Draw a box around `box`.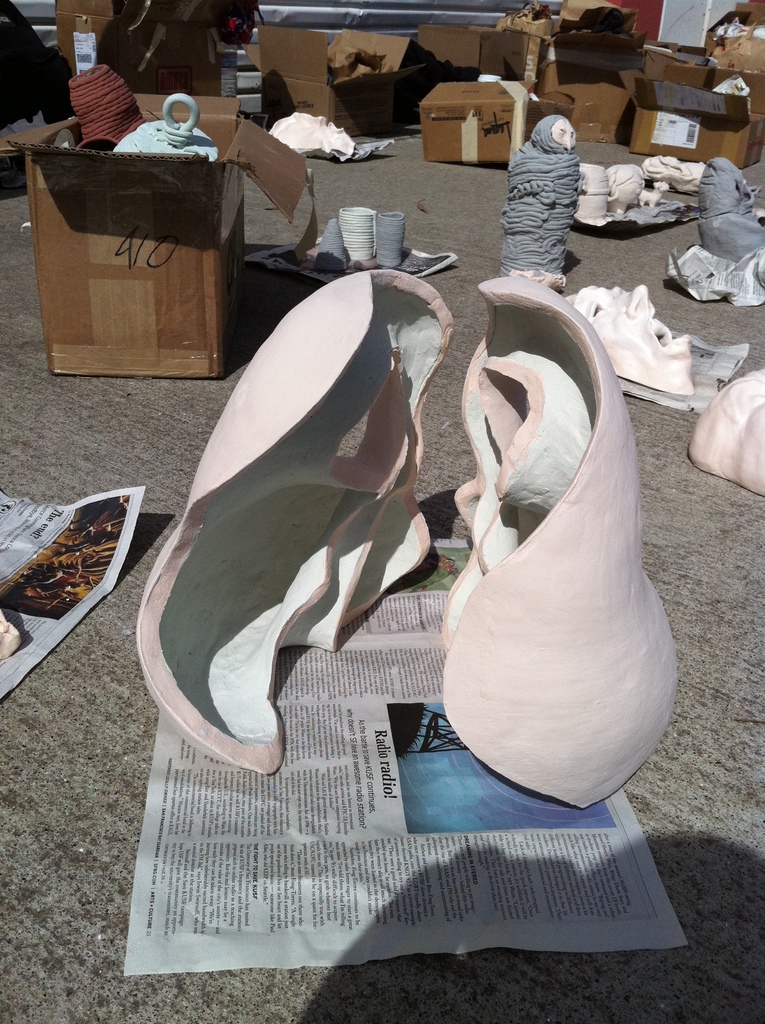
<box>0,95,309,376</box>.
